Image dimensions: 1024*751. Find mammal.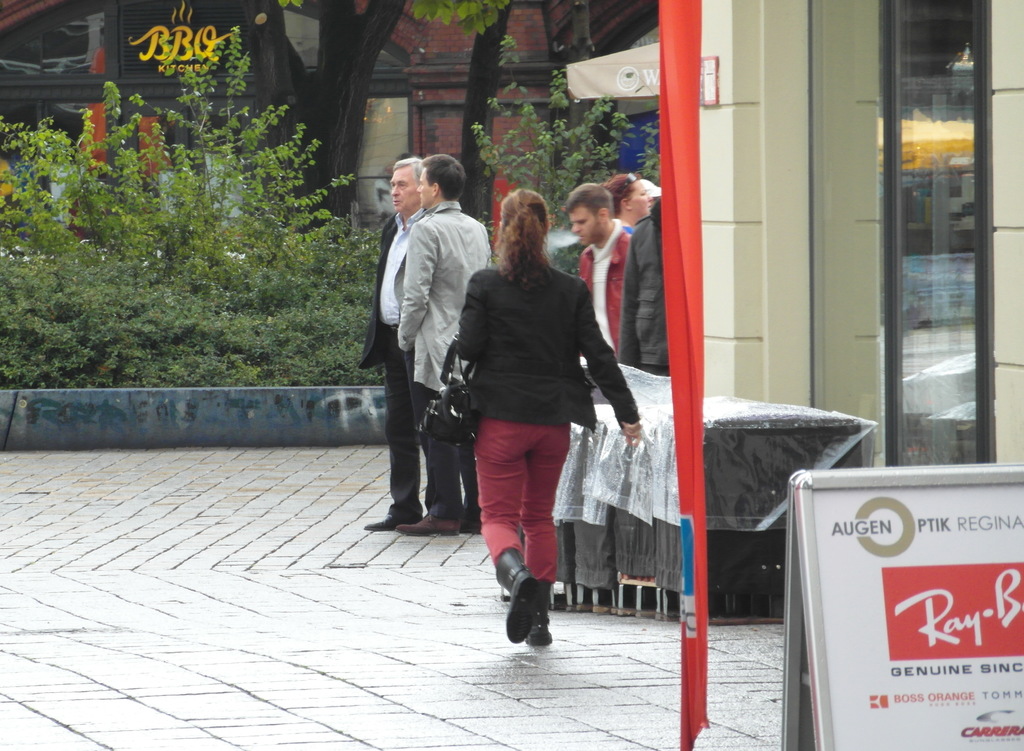
detection(396, 153, 491, 534).
